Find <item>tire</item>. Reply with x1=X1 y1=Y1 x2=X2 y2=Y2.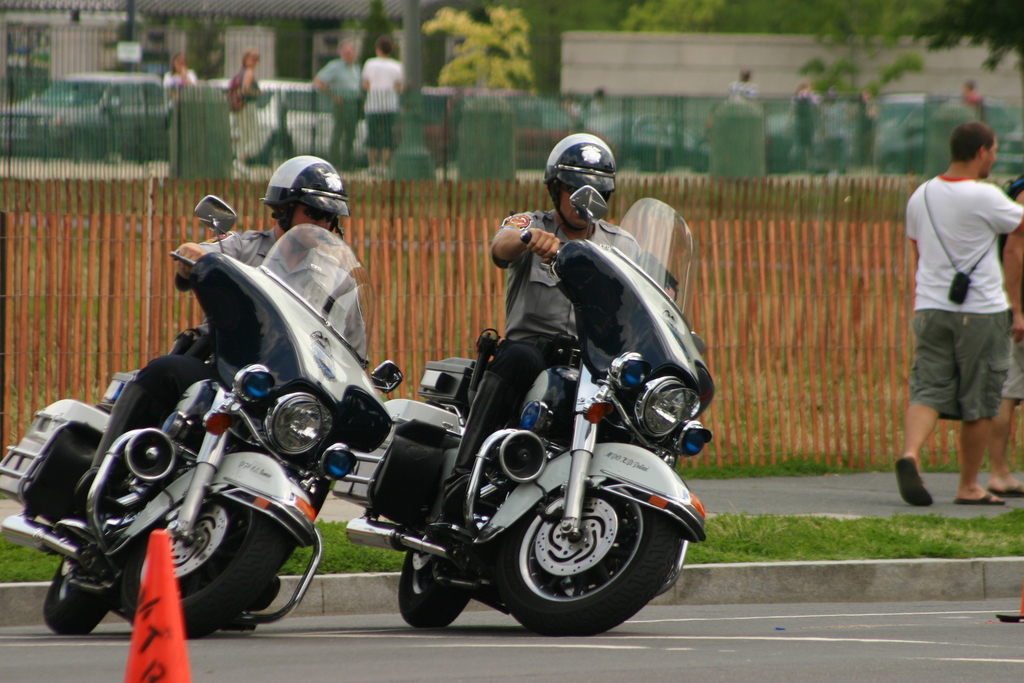
x1=121 y1=495 x2=296 y2=638.
